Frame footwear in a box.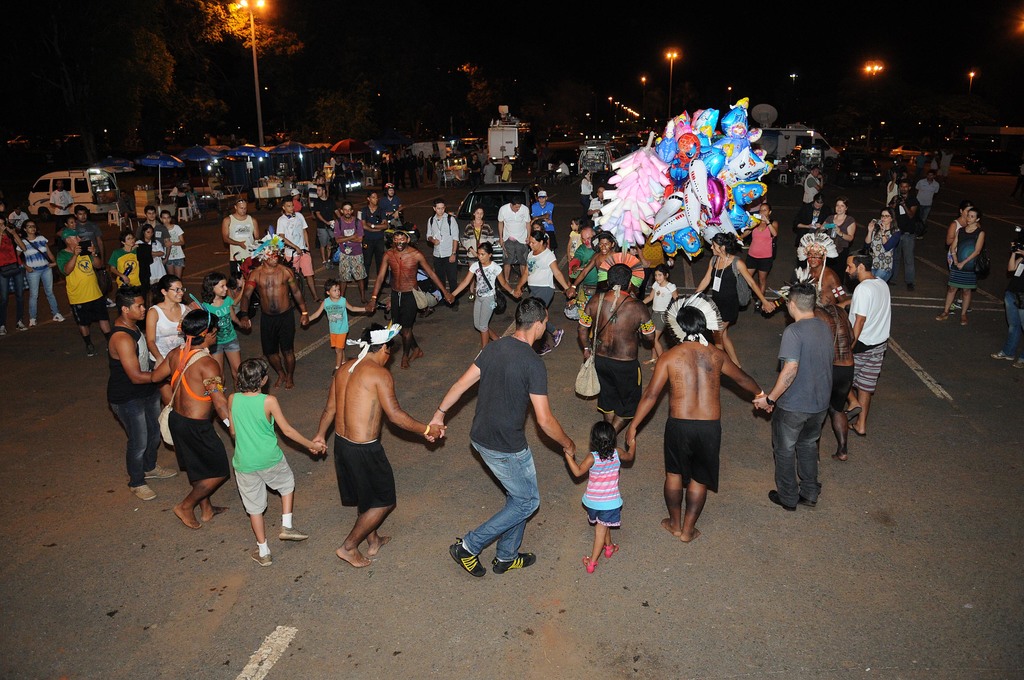
bbox(449, 534, 489, 579).
